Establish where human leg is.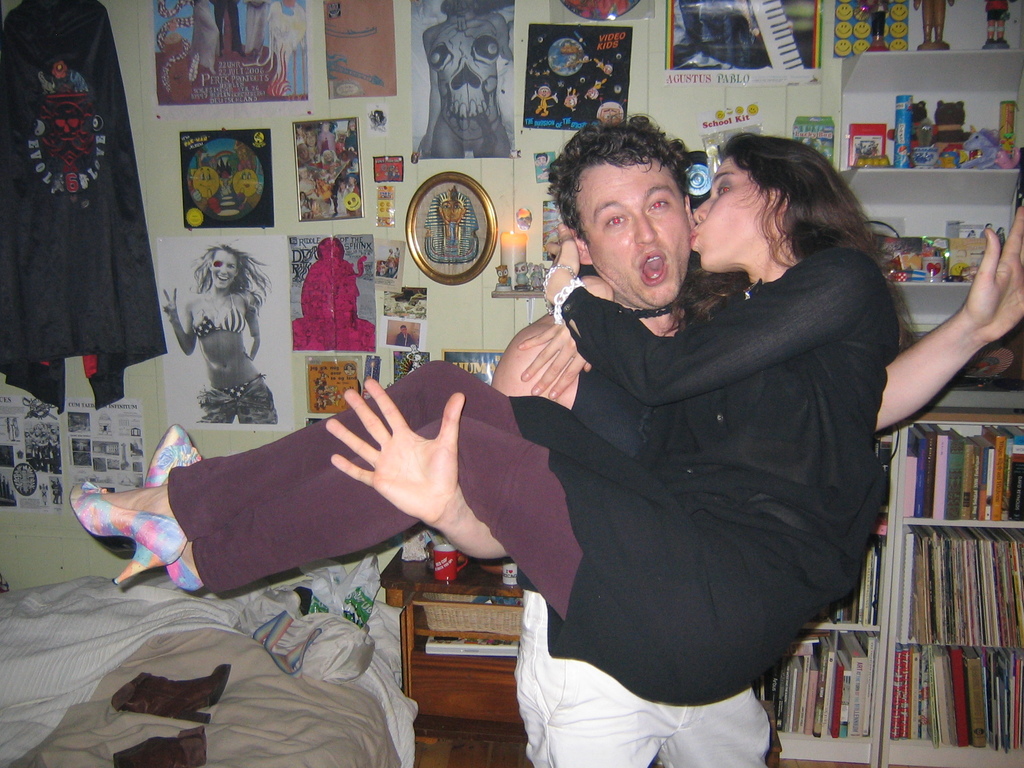
Established at 189, 395, 234, 422.
